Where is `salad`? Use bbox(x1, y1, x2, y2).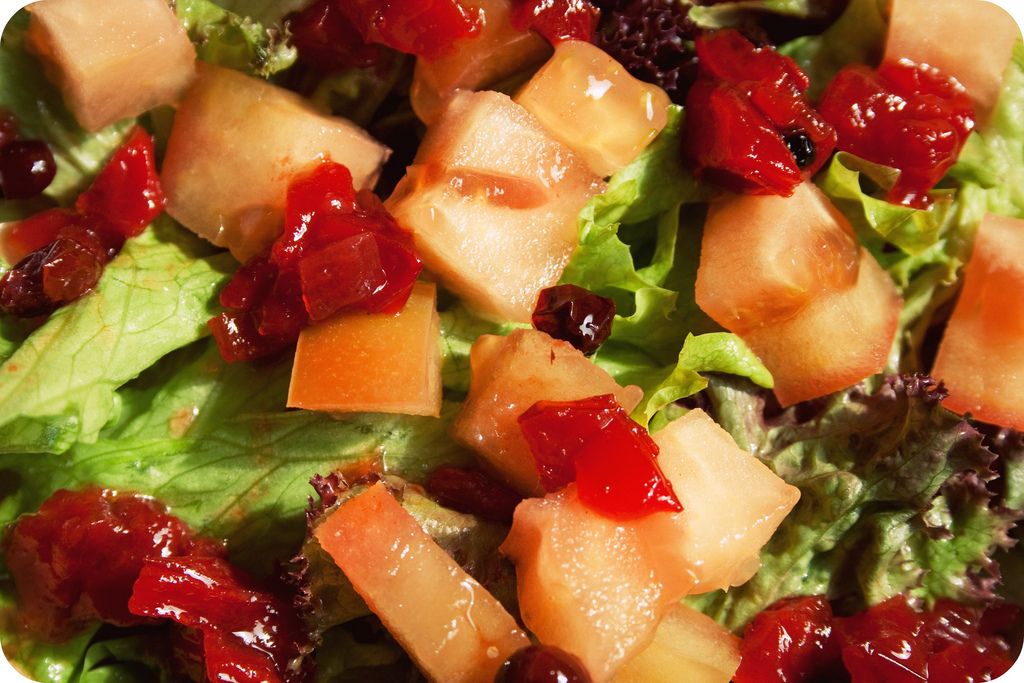
bbox(0, 0, 1023, 682).
